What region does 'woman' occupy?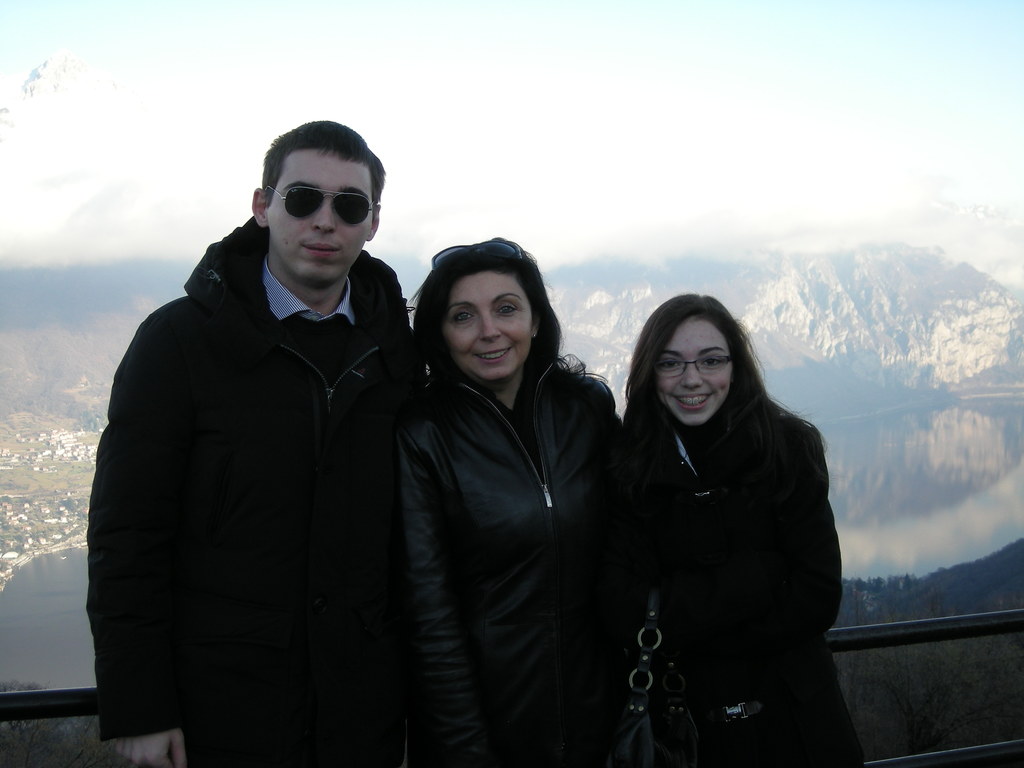
<box>394,227,637,764</box>.
